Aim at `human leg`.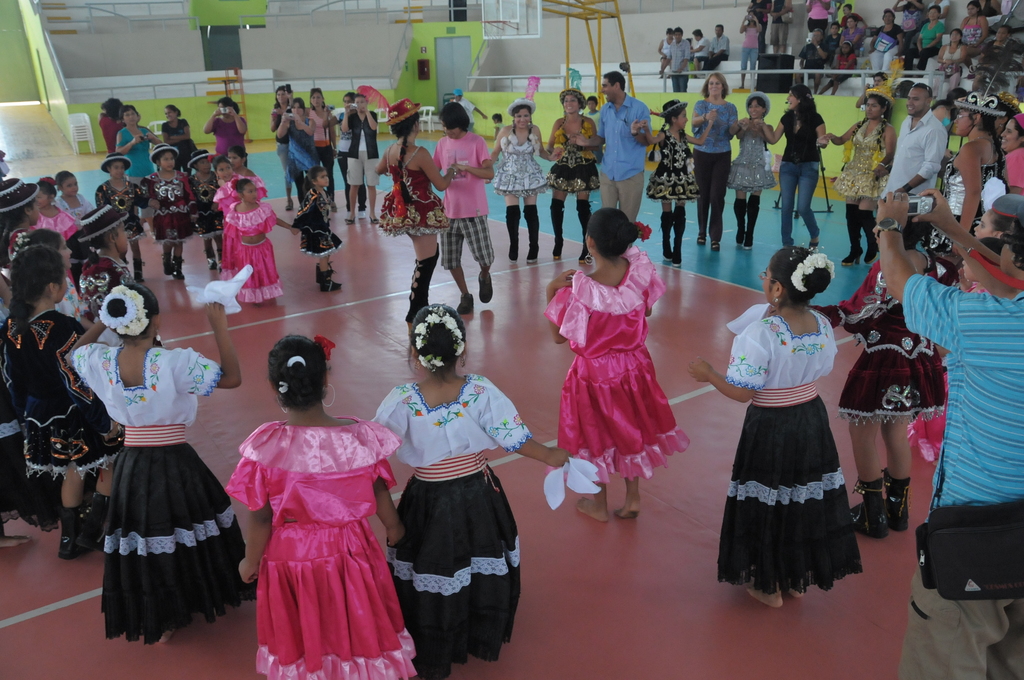
Aimed at BBox(710, 158, 728, 252).
